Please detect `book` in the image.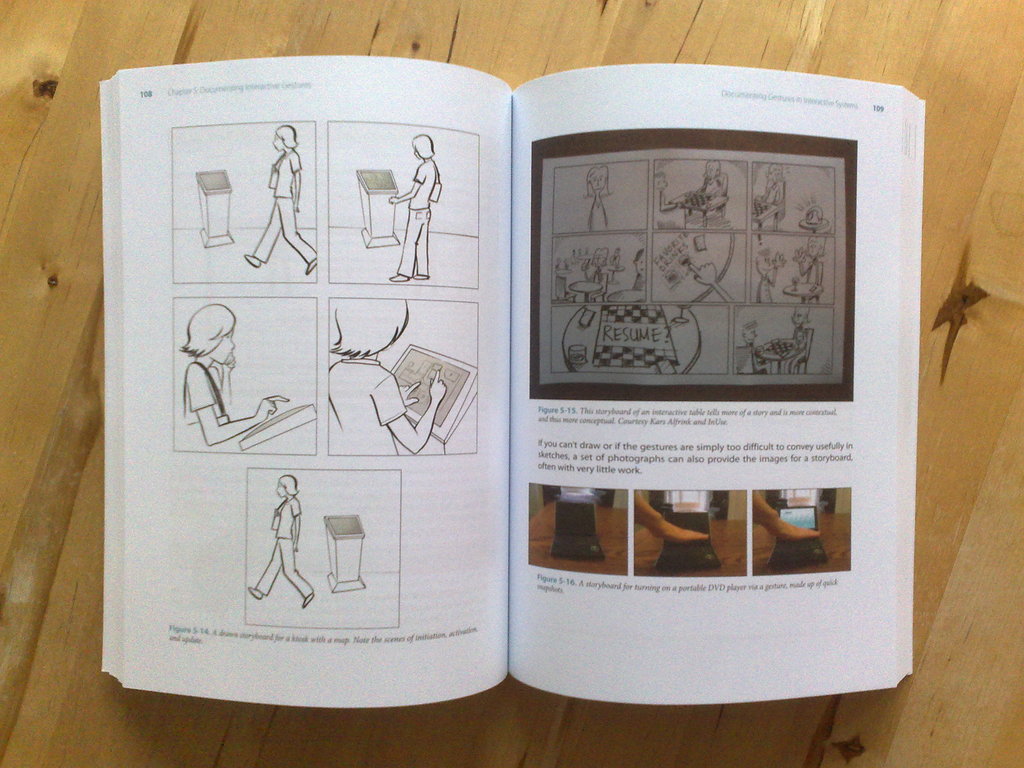
[90,49,934,719].
